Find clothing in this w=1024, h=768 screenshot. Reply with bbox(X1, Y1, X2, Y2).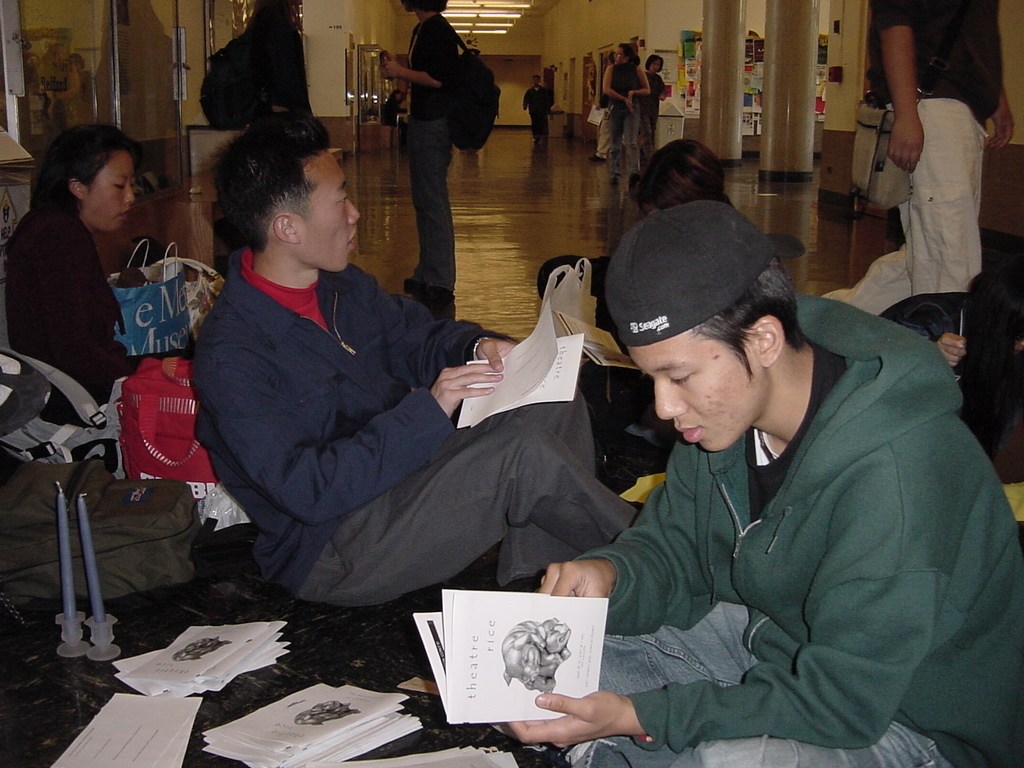
bbox(821, 0, 1007, 321).
